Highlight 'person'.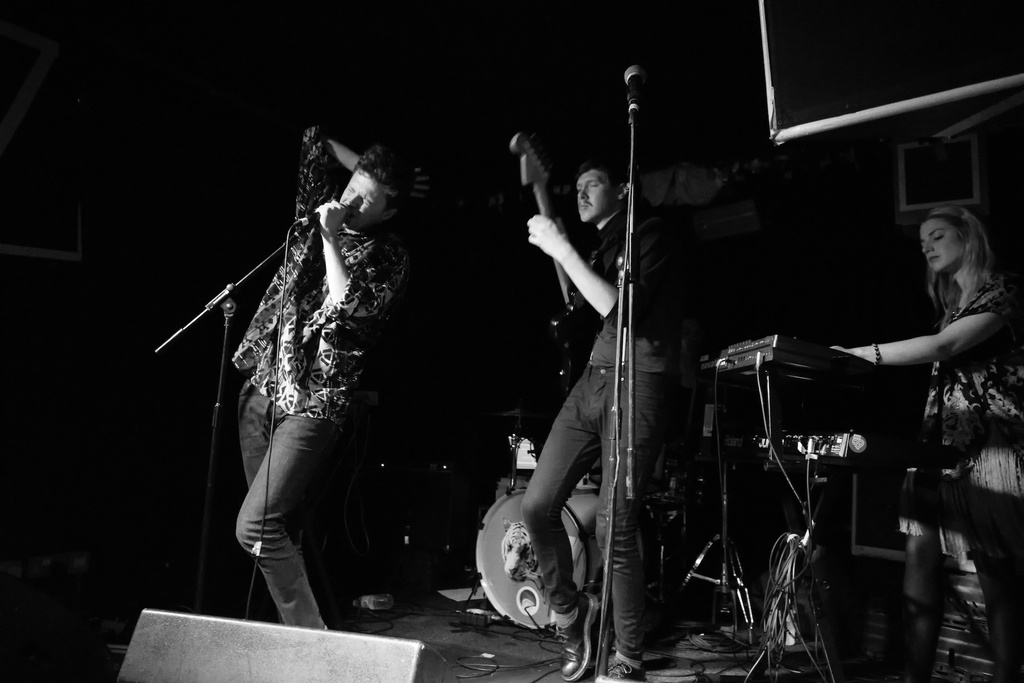
Highlighted region: bbox(819, 203, 1023, 682).
